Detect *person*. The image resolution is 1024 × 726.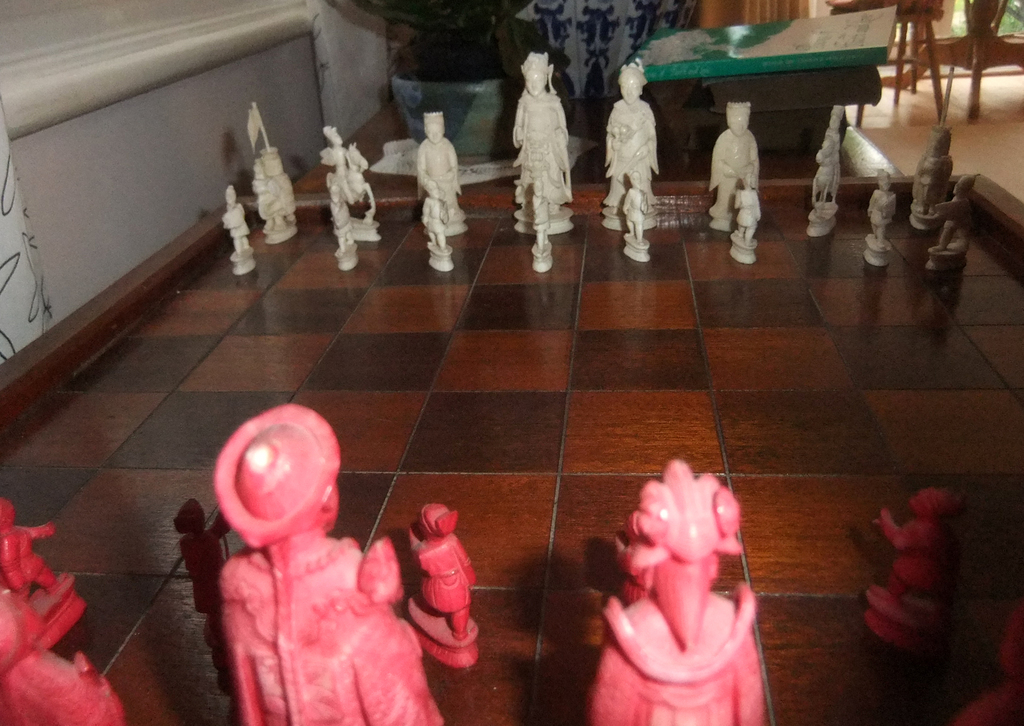
bbox(178, 496, 227, 652).
